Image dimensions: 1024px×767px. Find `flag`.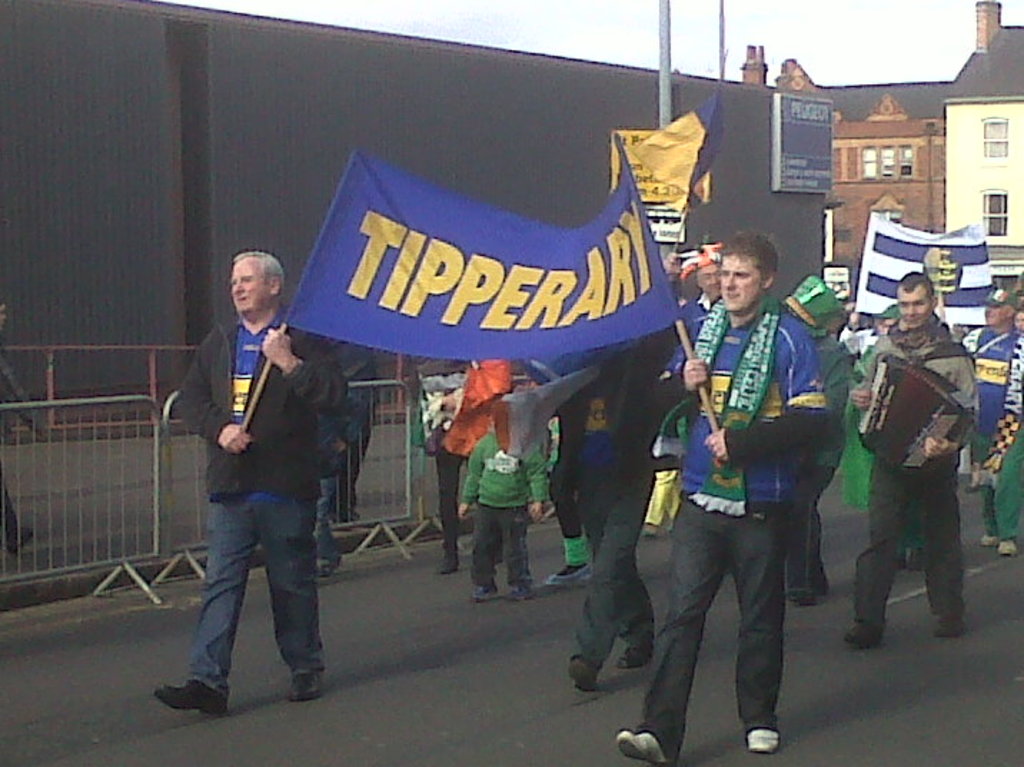
bbox=[287, 129, 666, 416].
